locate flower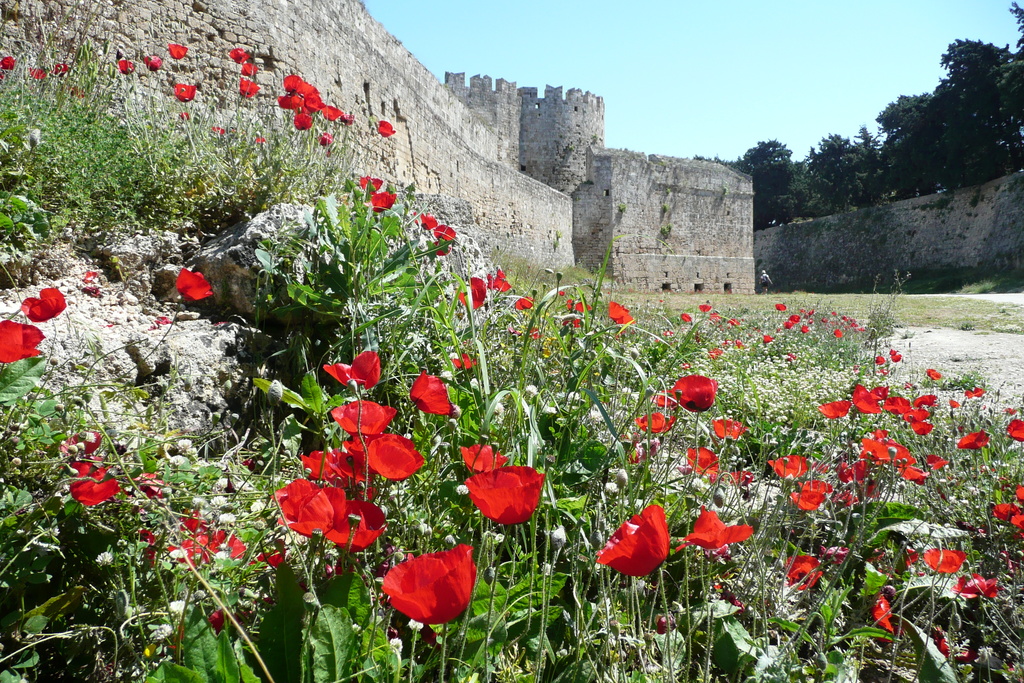
[175,78,194,102]
